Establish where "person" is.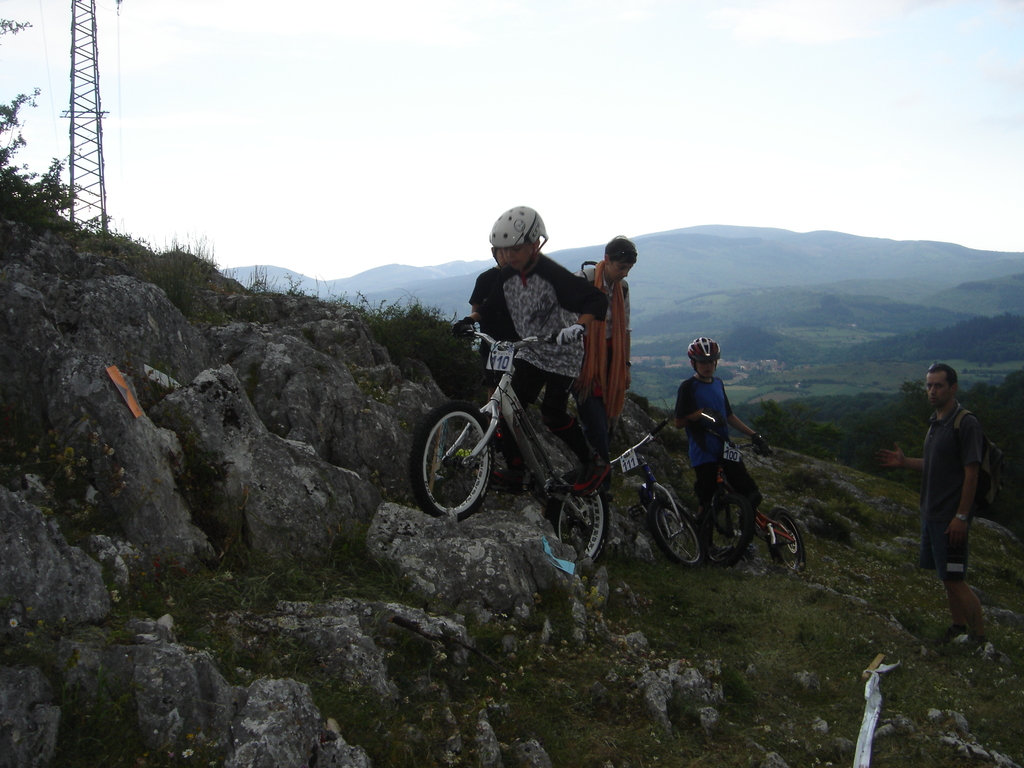
Established at crop(874, 361, 990, 655).
